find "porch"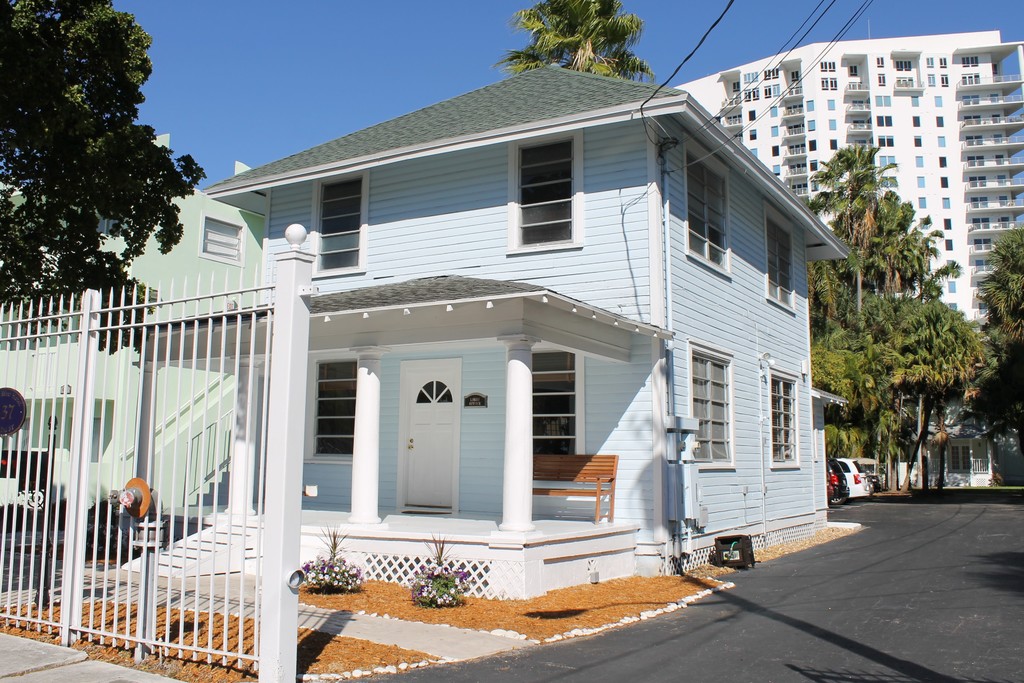
region(118, 497, 638, 542)
